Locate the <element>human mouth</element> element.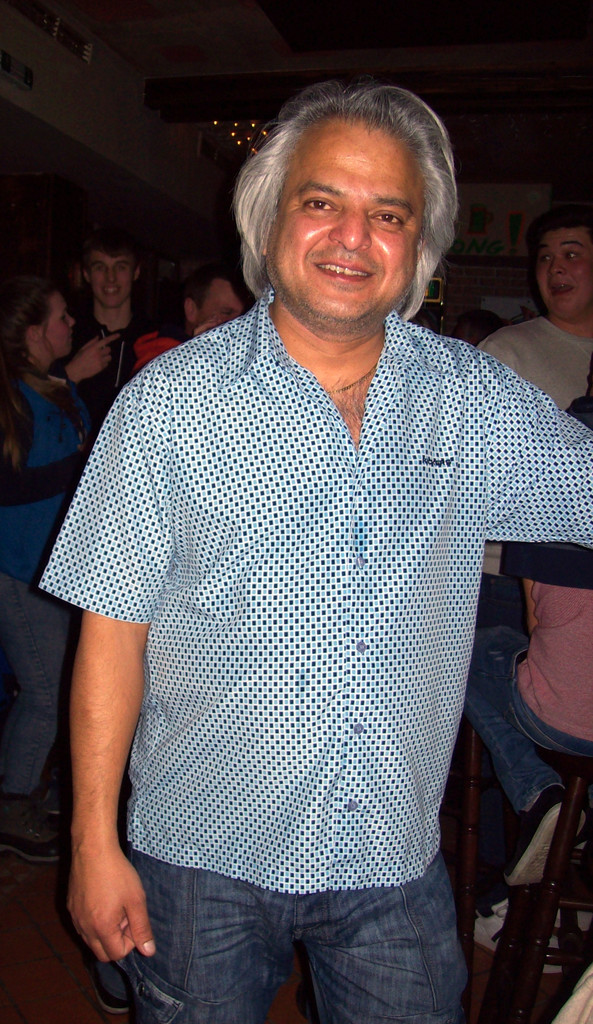
Element bbox: bbox=[101, 286, 123, 304].
